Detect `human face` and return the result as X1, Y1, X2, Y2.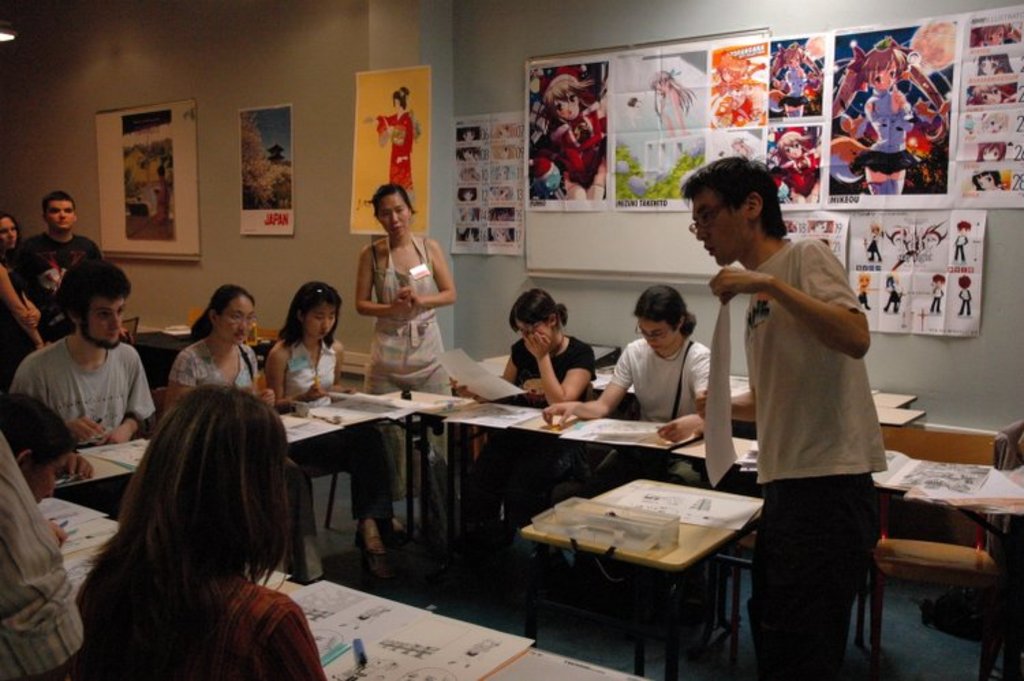
857, 274, 870, 289.
